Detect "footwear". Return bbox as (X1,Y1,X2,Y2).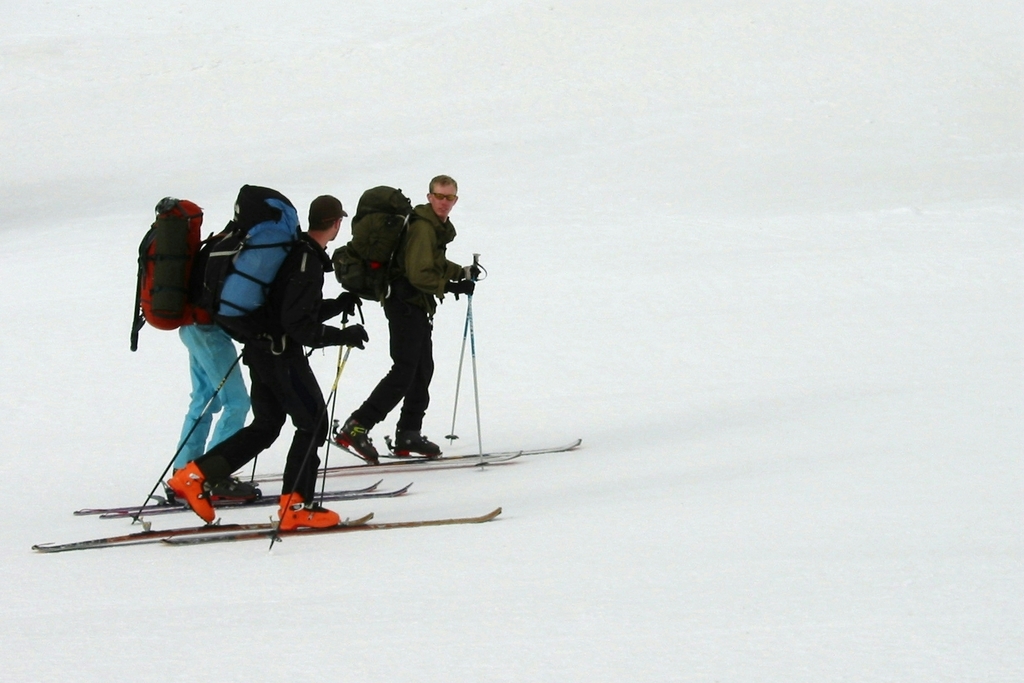
(169,462,218,521).
